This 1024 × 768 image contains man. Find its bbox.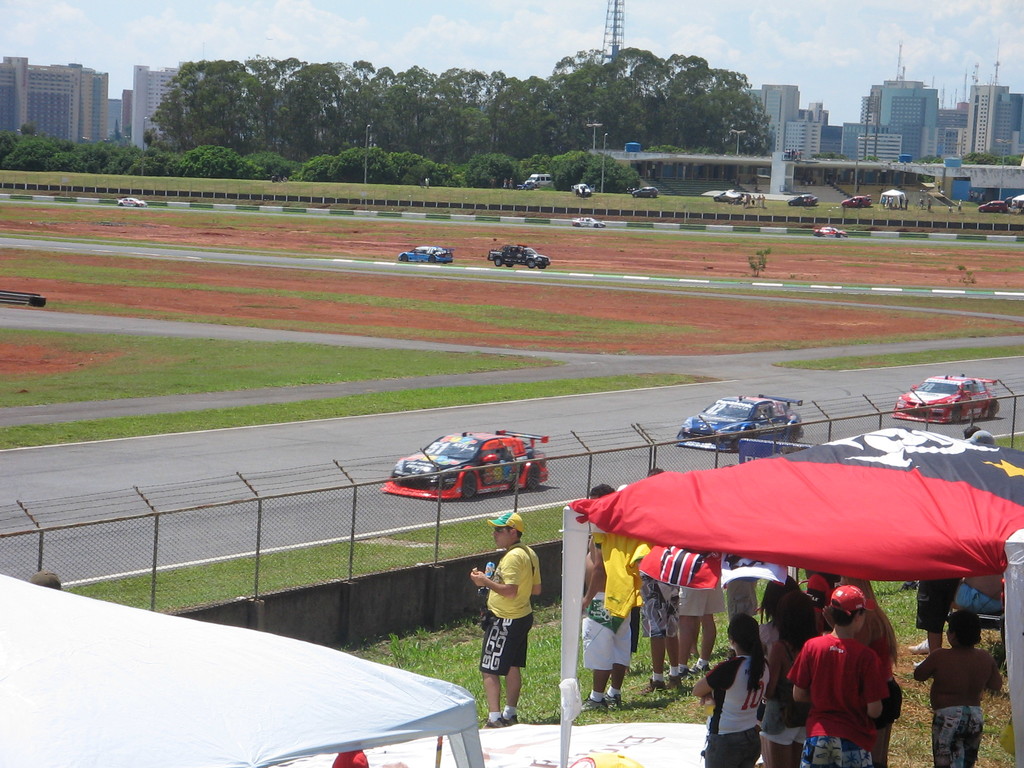
578/483/632/717.
